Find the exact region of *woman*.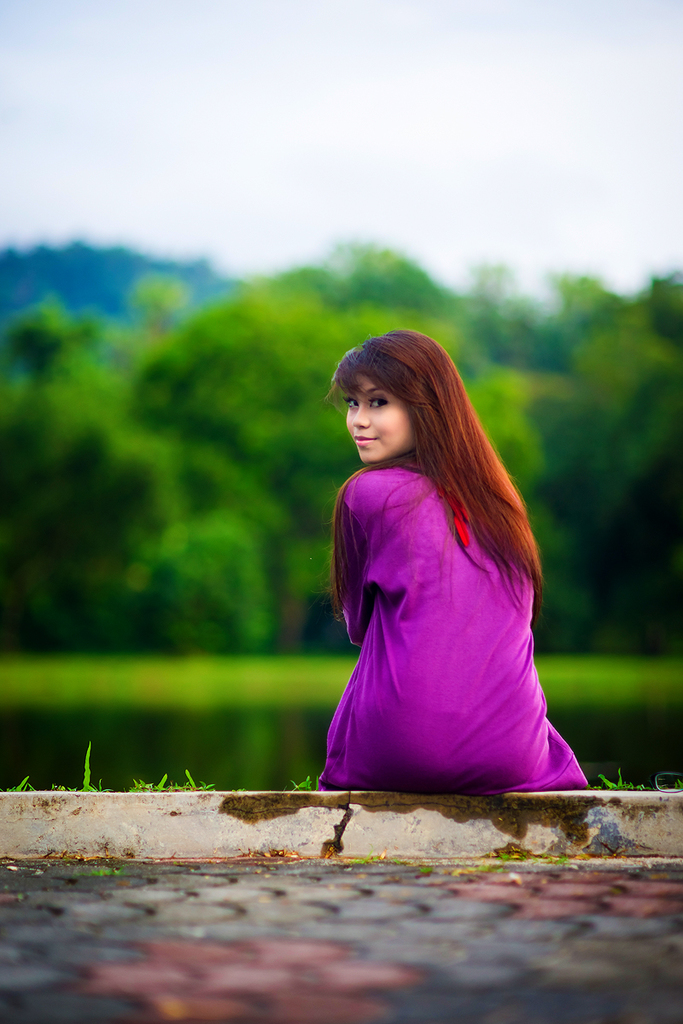
Exact region: (x1=318, y1=329, x2=596, y2=796).
